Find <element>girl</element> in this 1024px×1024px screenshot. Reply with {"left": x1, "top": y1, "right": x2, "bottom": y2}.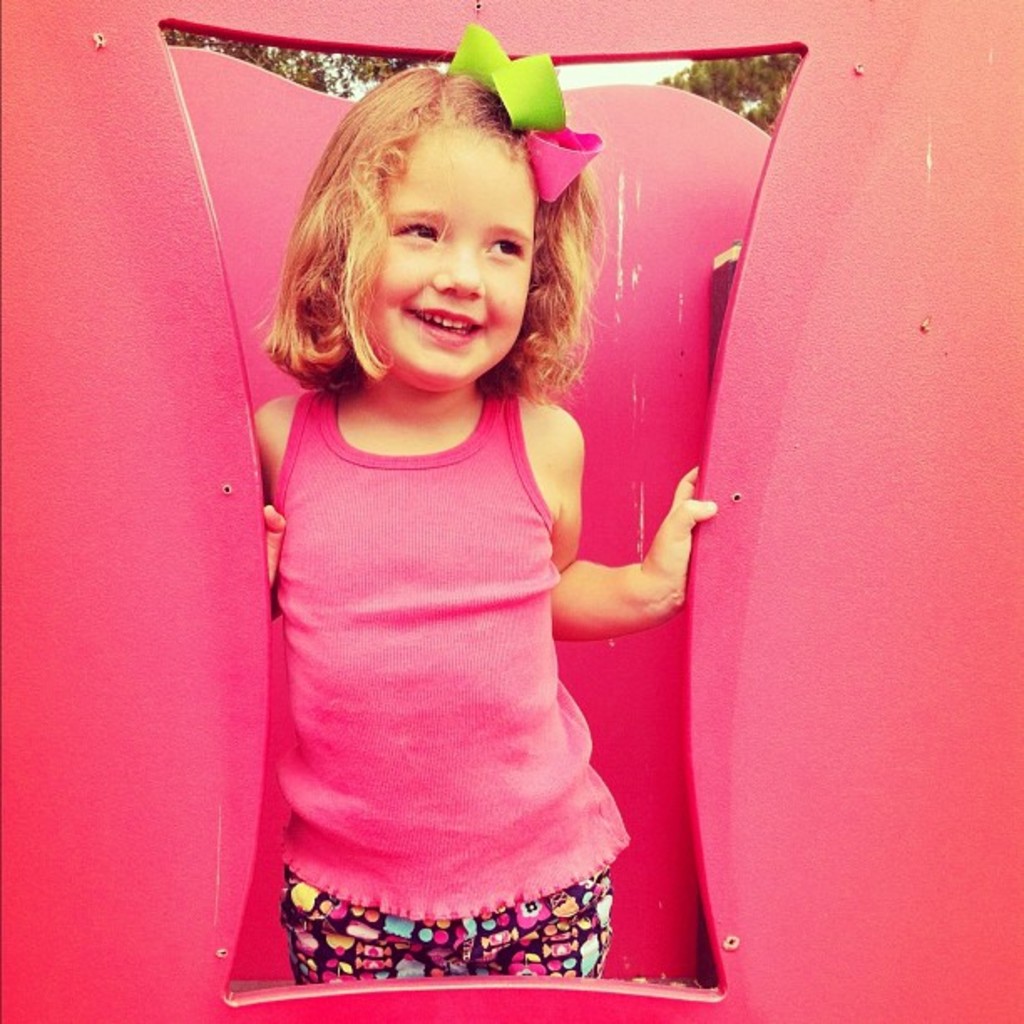
{"left": 246, "top": 25, "right": 718, "bottom": 986}.
